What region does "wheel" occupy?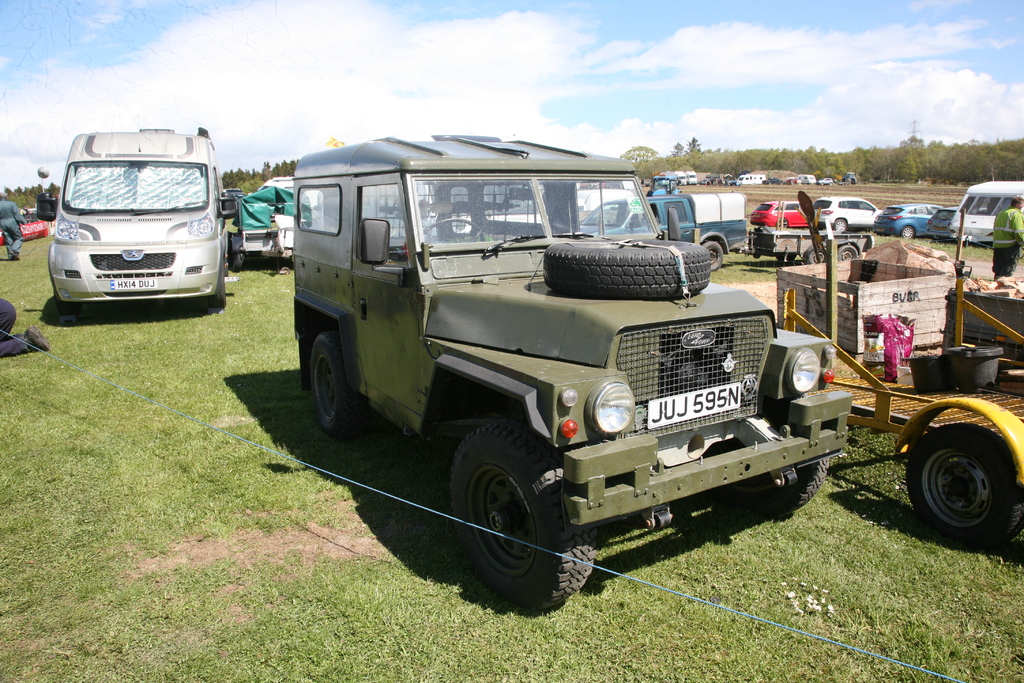
select_region(772, 214, 791, 230).
